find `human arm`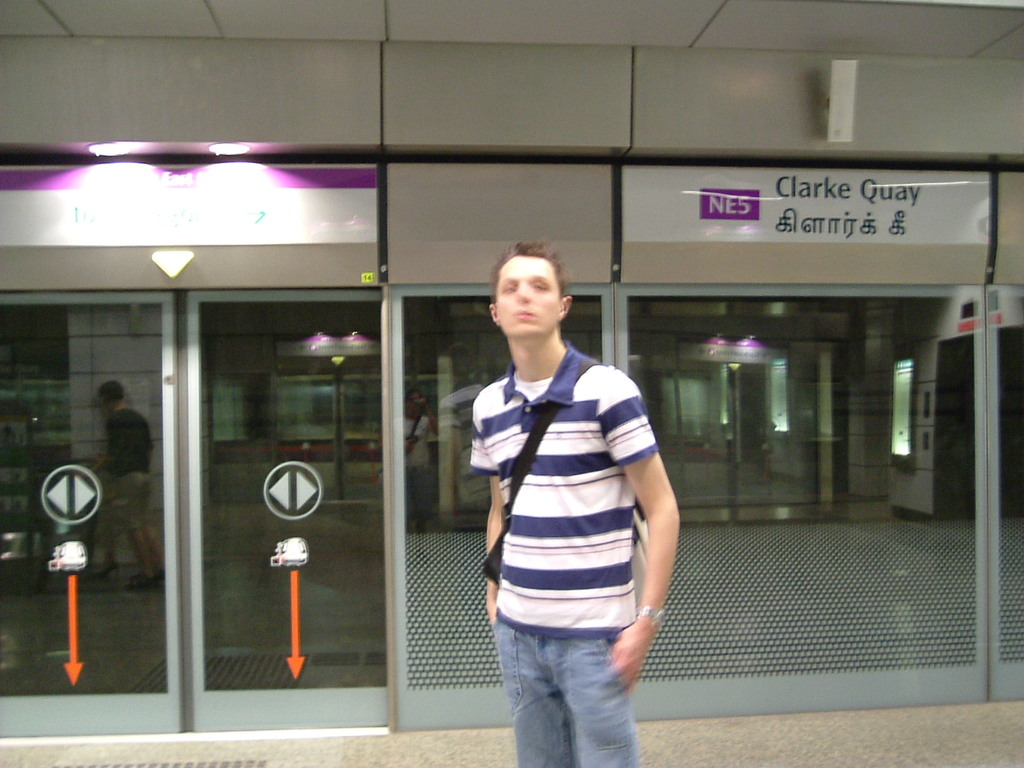
(left=463, top=403, right=506, bottom=636)
